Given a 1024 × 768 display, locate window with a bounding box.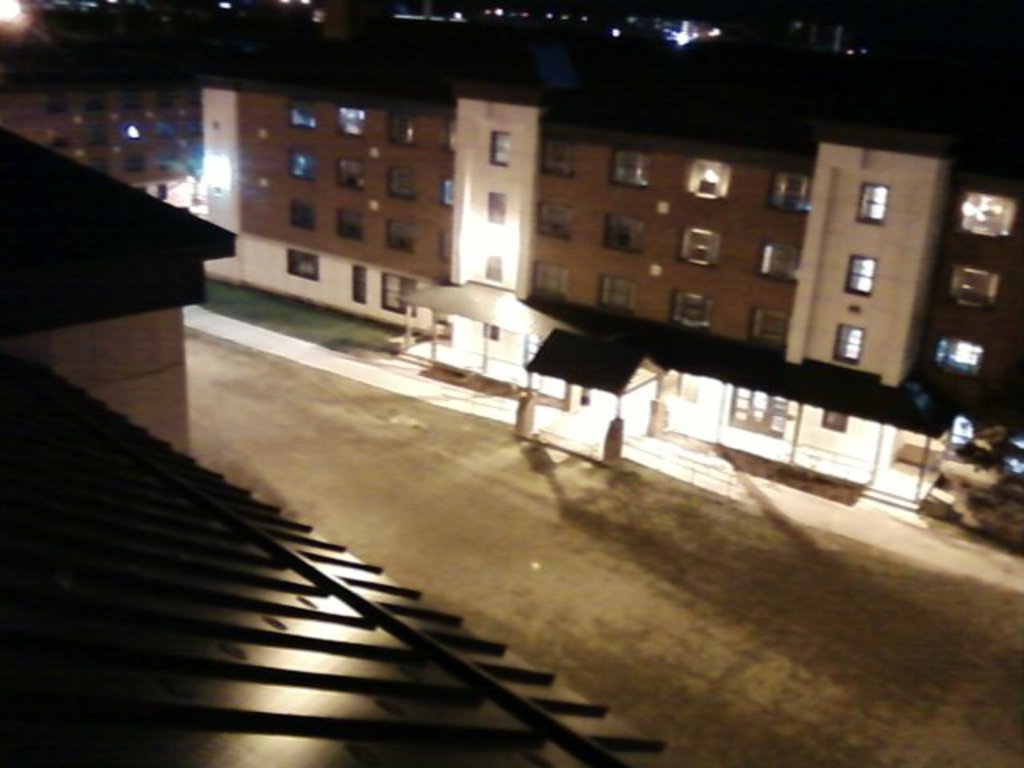
Located: <box>288,246,317,282</box>.
